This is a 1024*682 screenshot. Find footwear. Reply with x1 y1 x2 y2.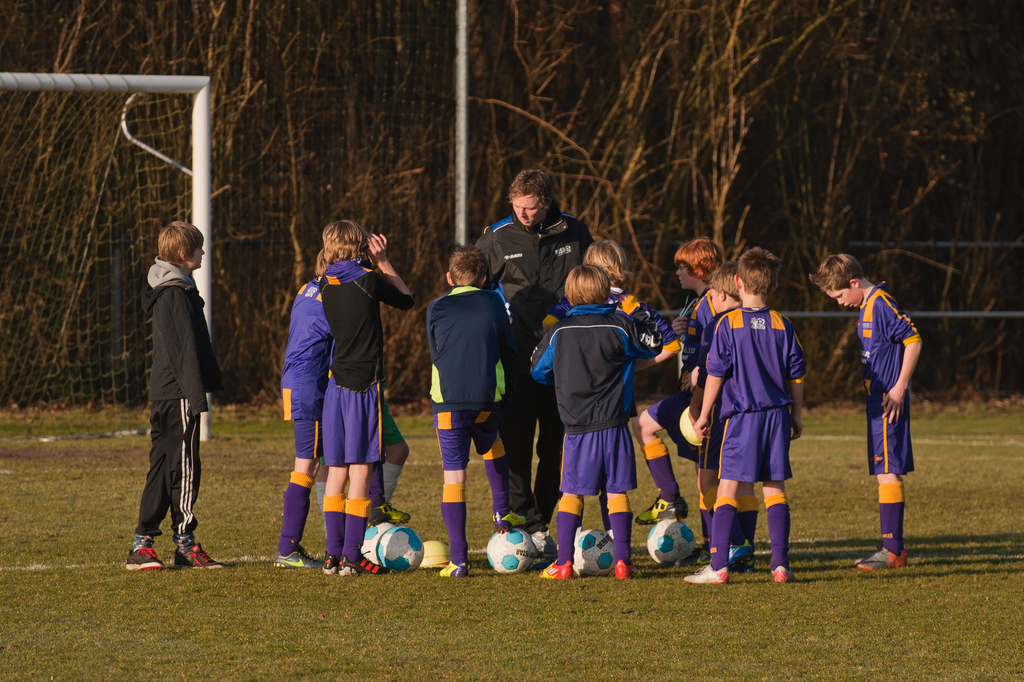
541 556 575 586.
